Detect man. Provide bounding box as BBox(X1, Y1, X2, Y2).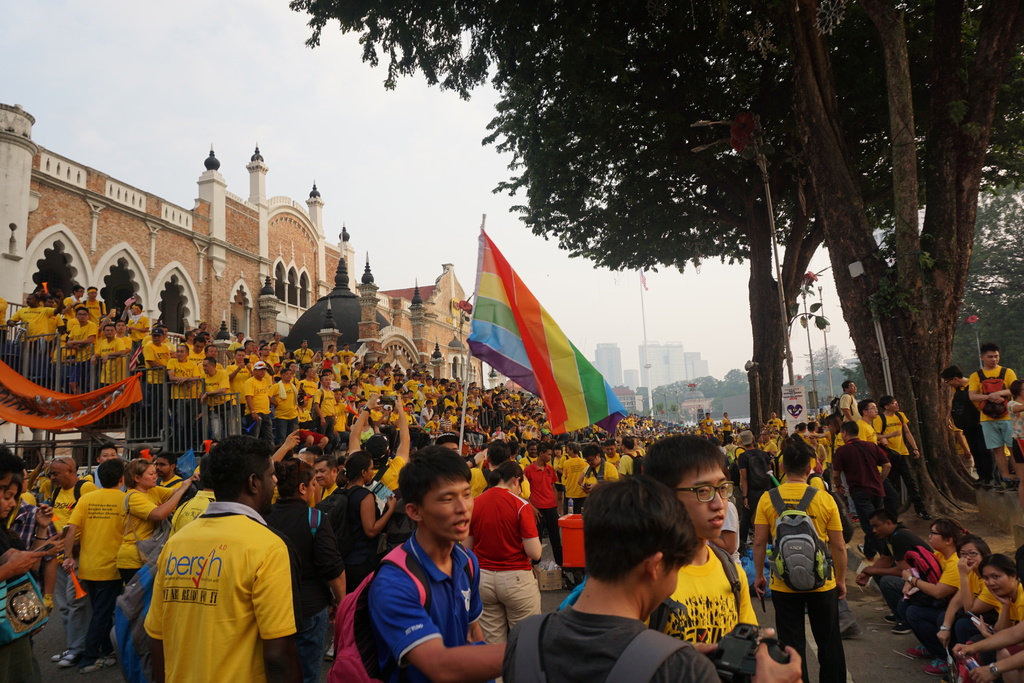
BBox(580, 445, 618, 494).
